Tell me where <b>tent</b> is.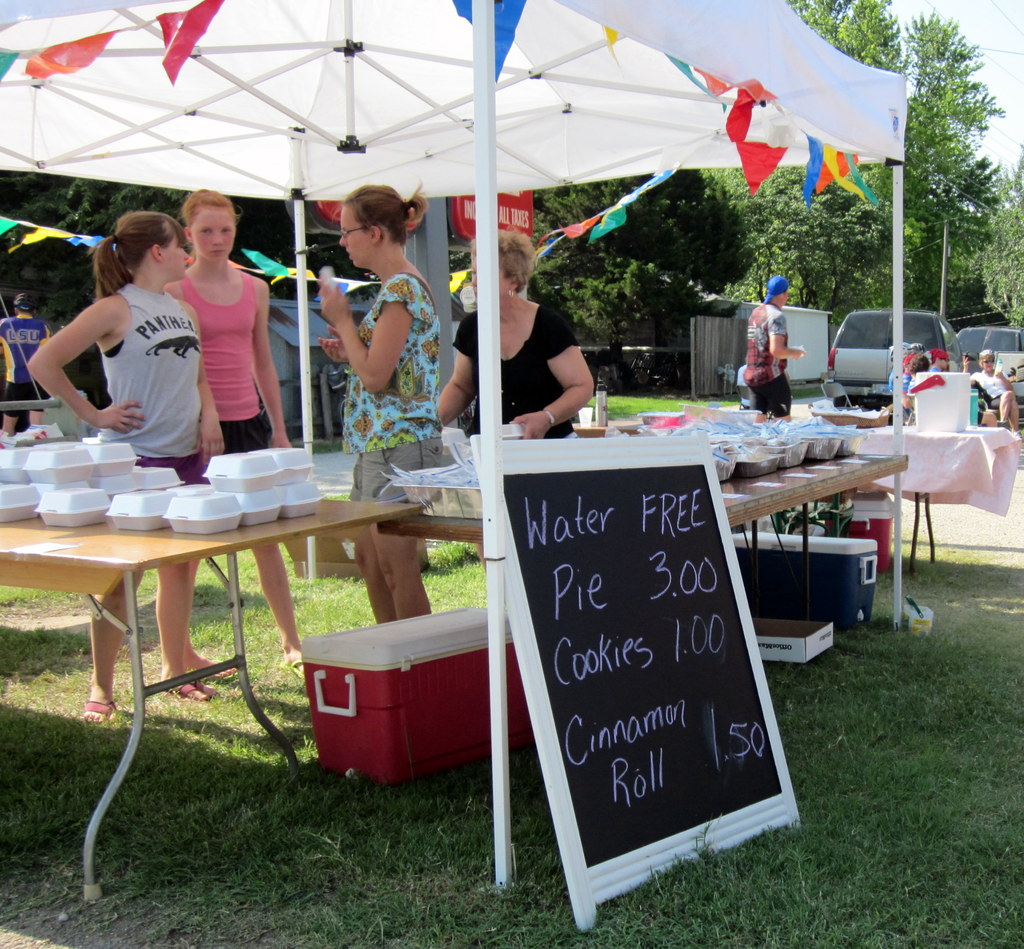
<b>tent</b> is at crop(0, 0, 902, 900).
